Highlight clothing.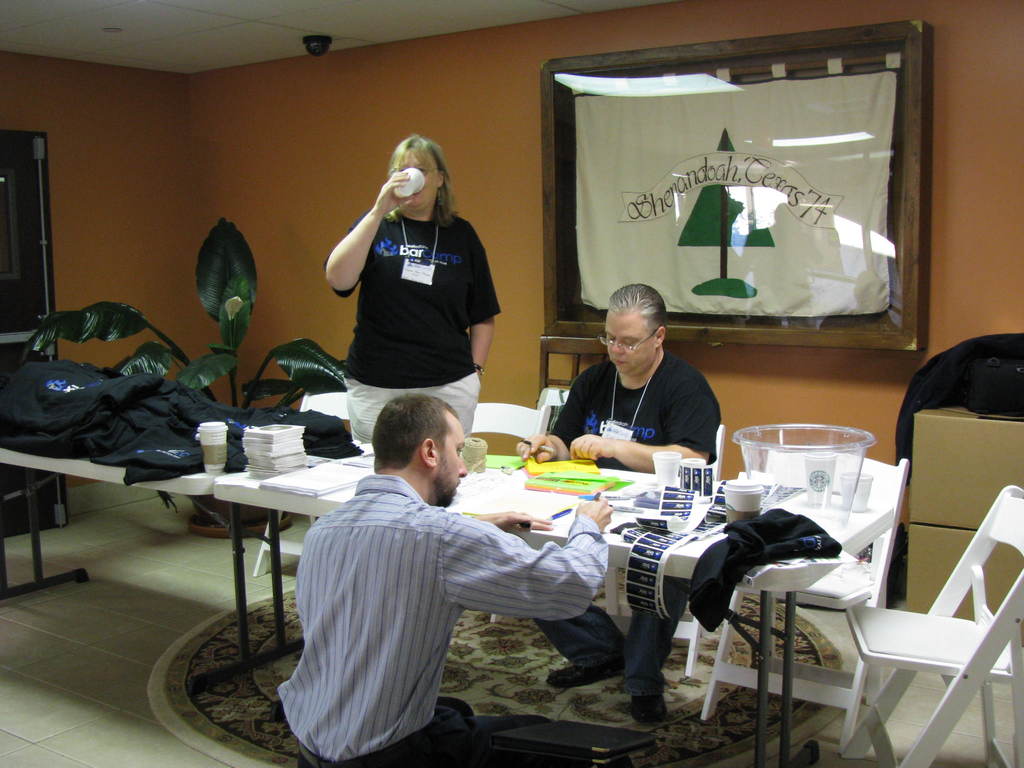
Highlighted region: <bbox>275, 438, 593, 745</bbox>.
